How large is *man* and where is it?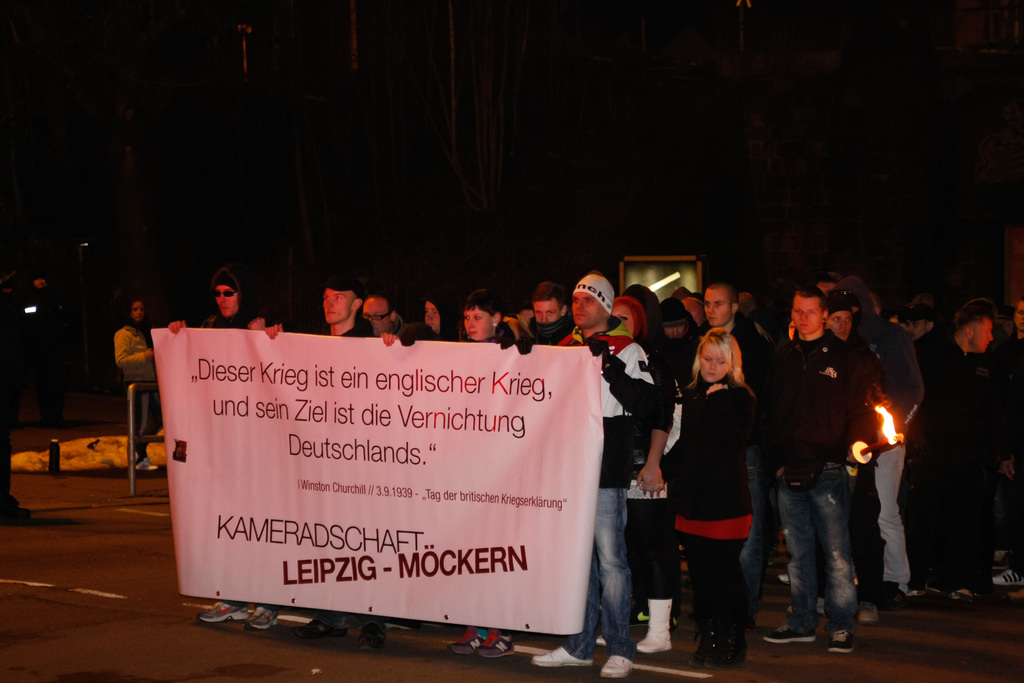
Bounding box: {"x1": 269, "y1": 283, "x2": 378, "y2": 651}.
